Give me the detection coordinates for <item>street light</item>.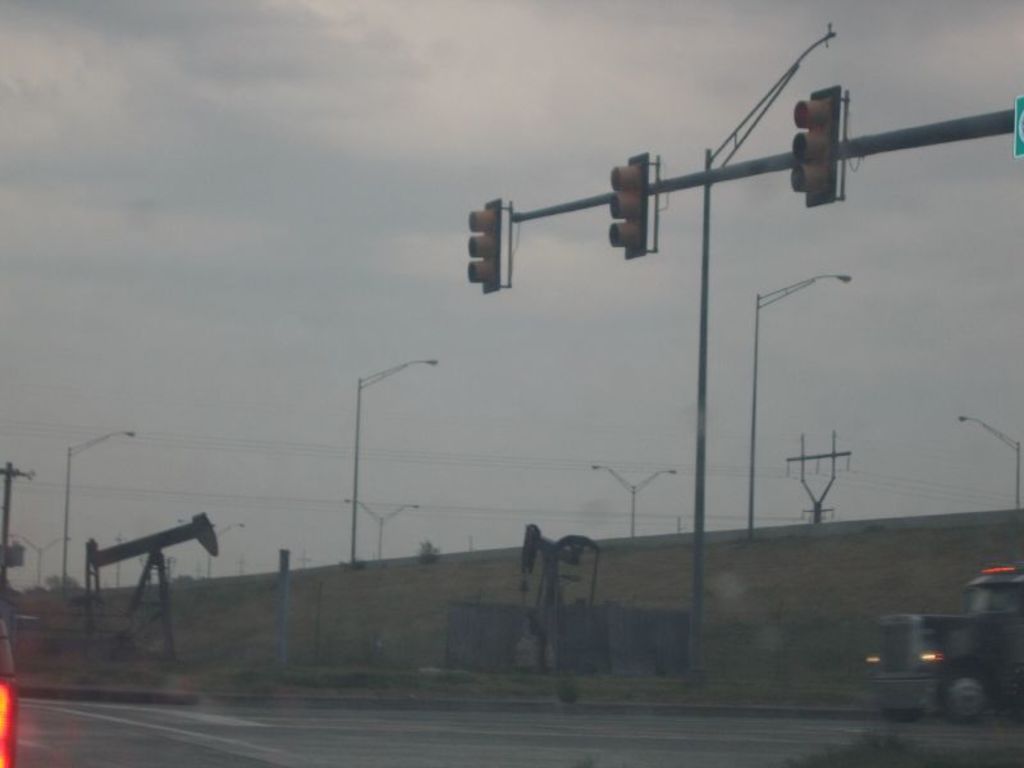
64:425:138:598.
